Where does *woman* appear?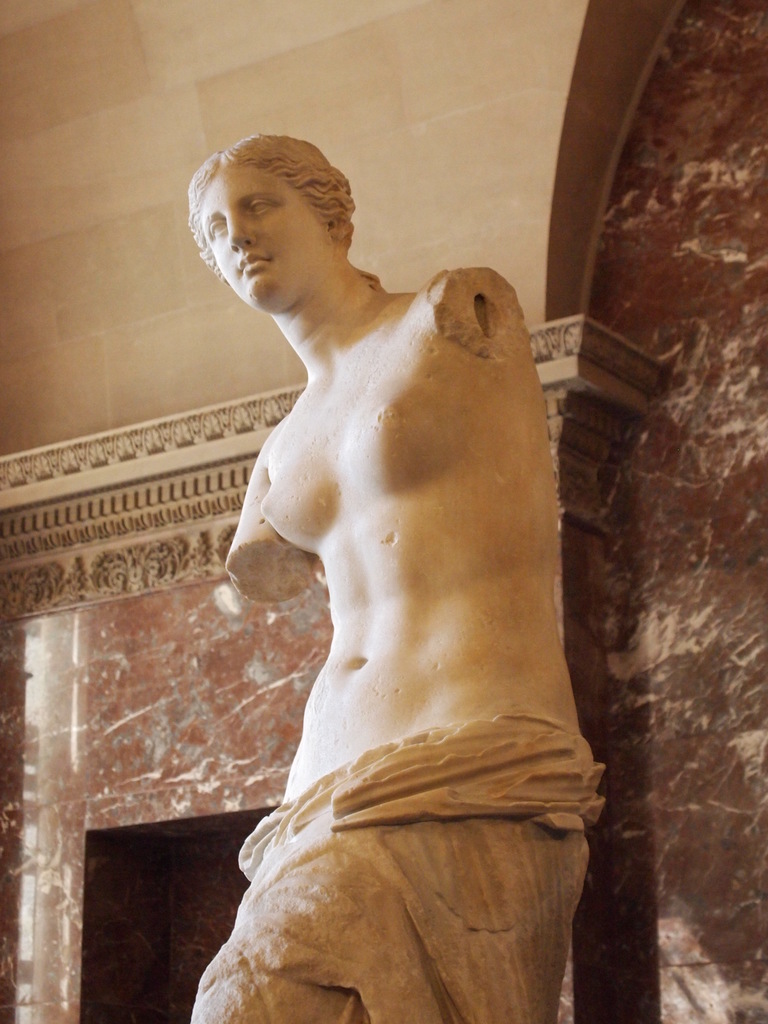
Appears at (x1=186, y1=136, x2=607, y2=1023).
